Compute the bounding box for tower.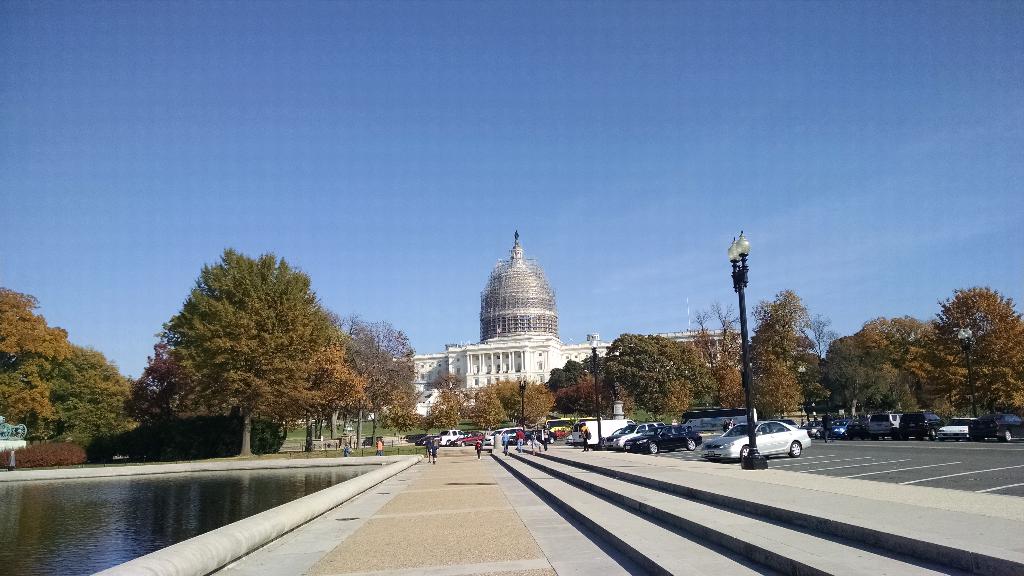
(428, 210, 588, 394).
